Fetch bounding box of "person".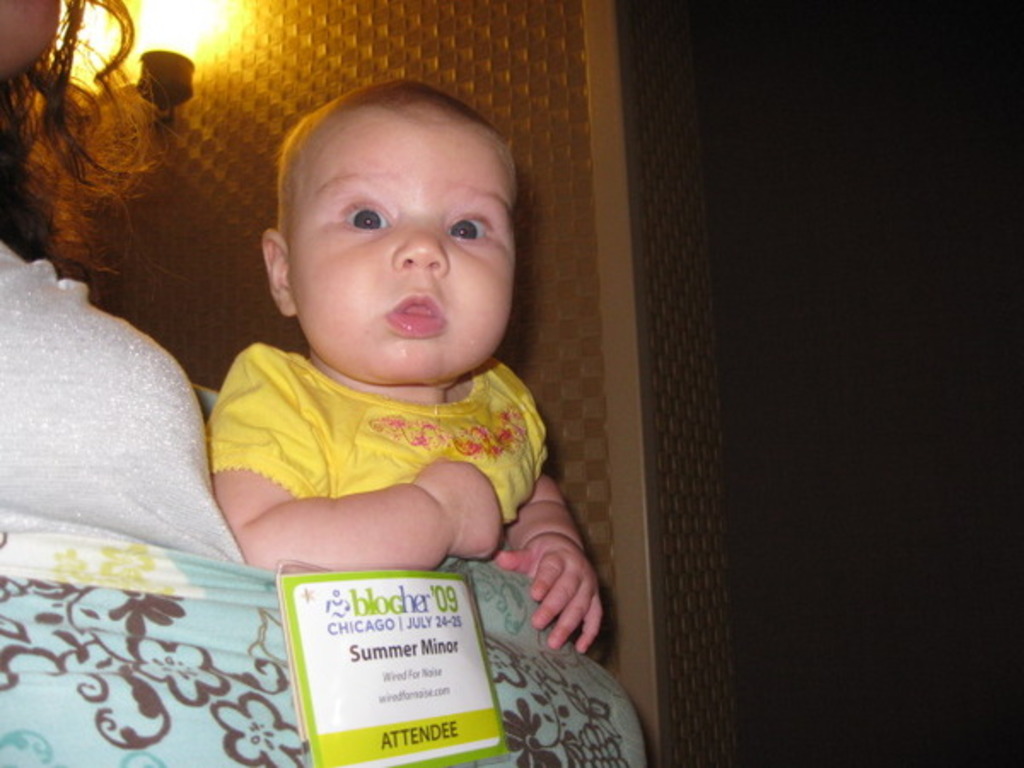
Bbox: rect(0, 0, 640, 766).
